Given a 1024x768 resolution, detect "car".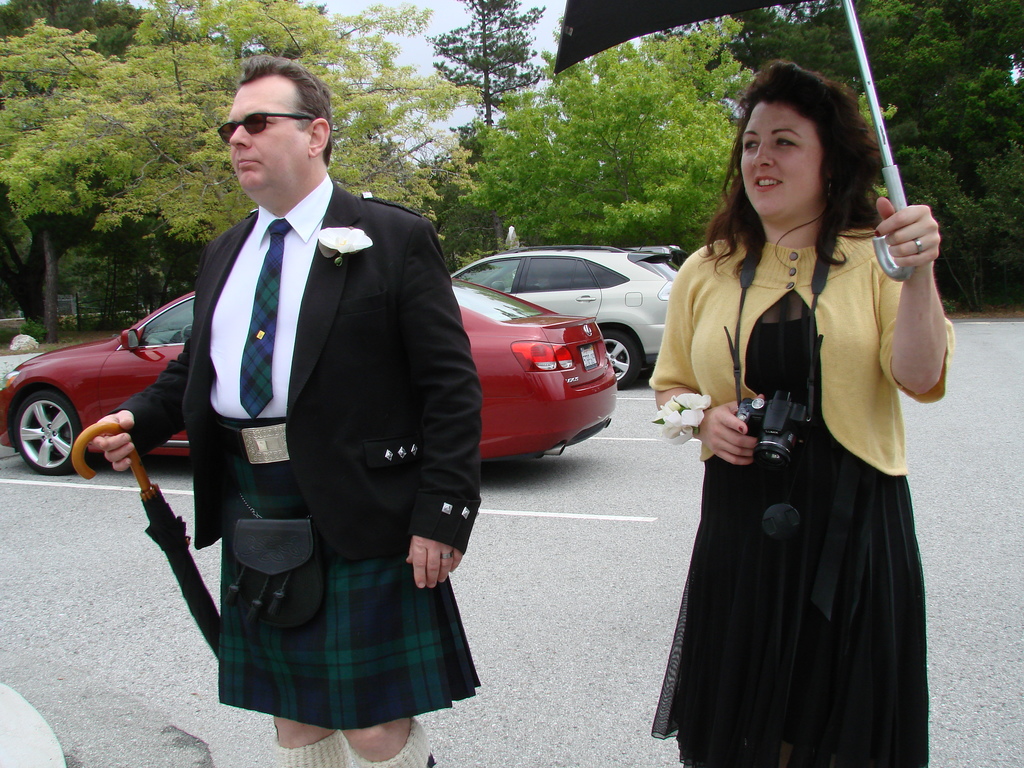
<box>445,246,684,390</box>.
